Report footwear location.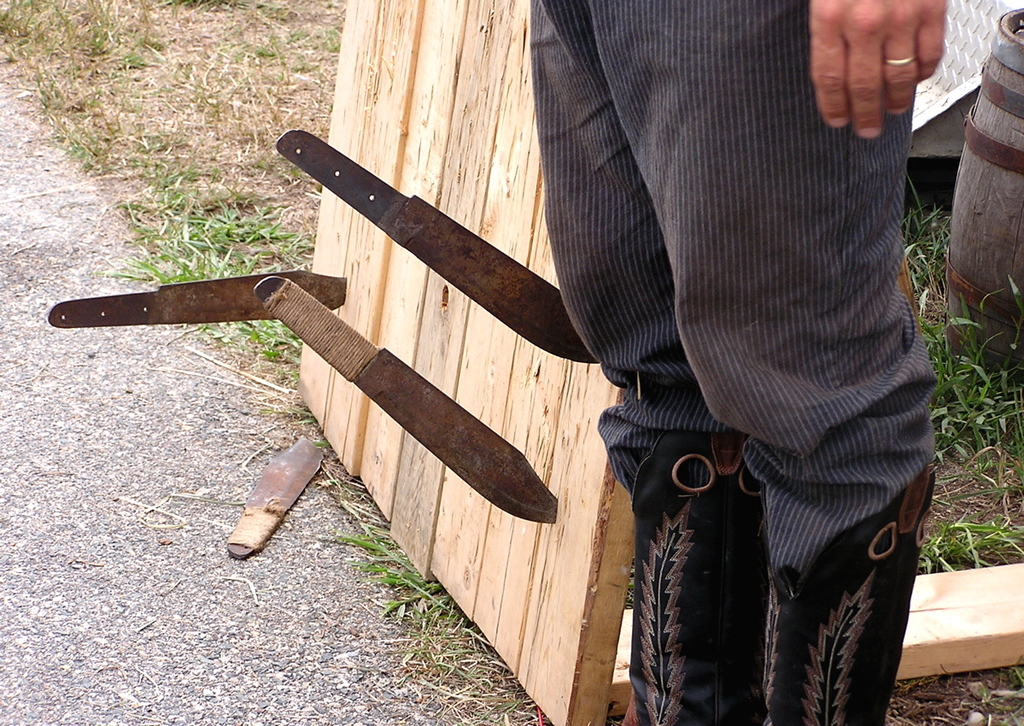
Report: <bbox>764, 461, 939, 725</bbox>.
